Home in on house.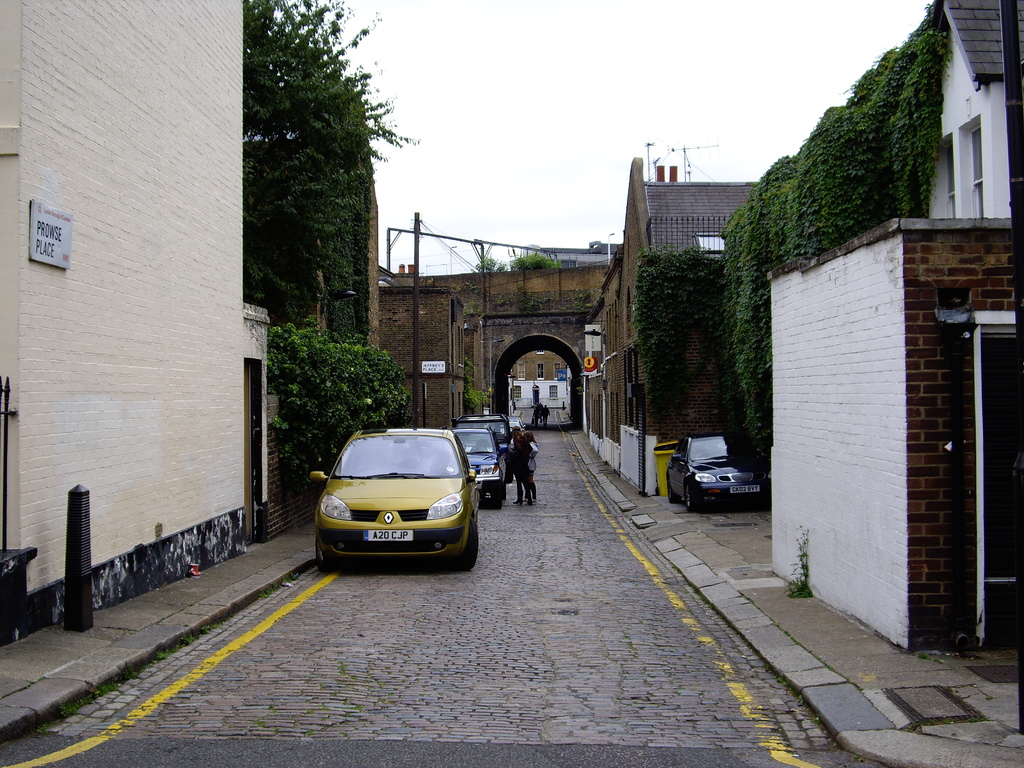
Homed in at locate(572, 148, 775, 513).
